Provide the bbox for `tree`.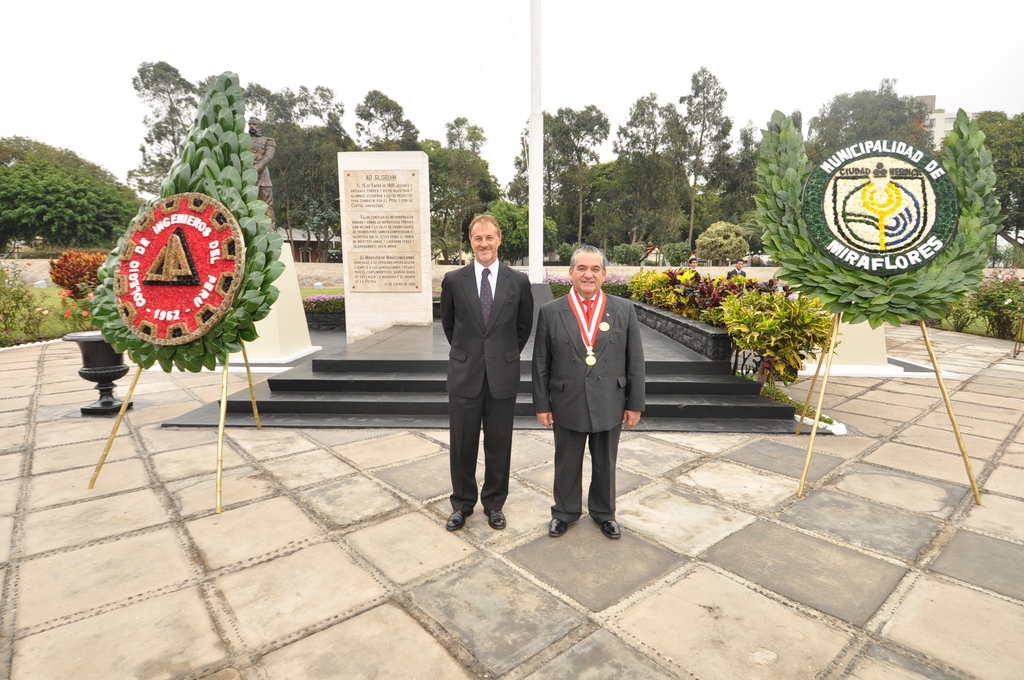
562:104:608:175.
